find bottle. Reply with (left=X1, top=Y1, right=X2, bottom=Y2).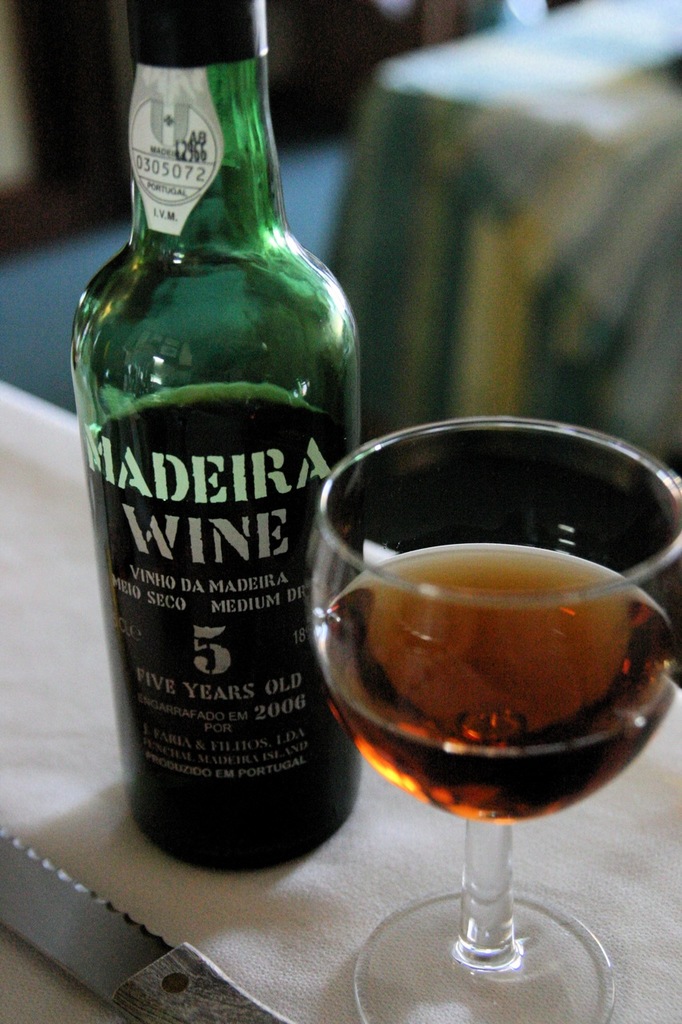
(left=66, top=0, right=360, bottom=873).
